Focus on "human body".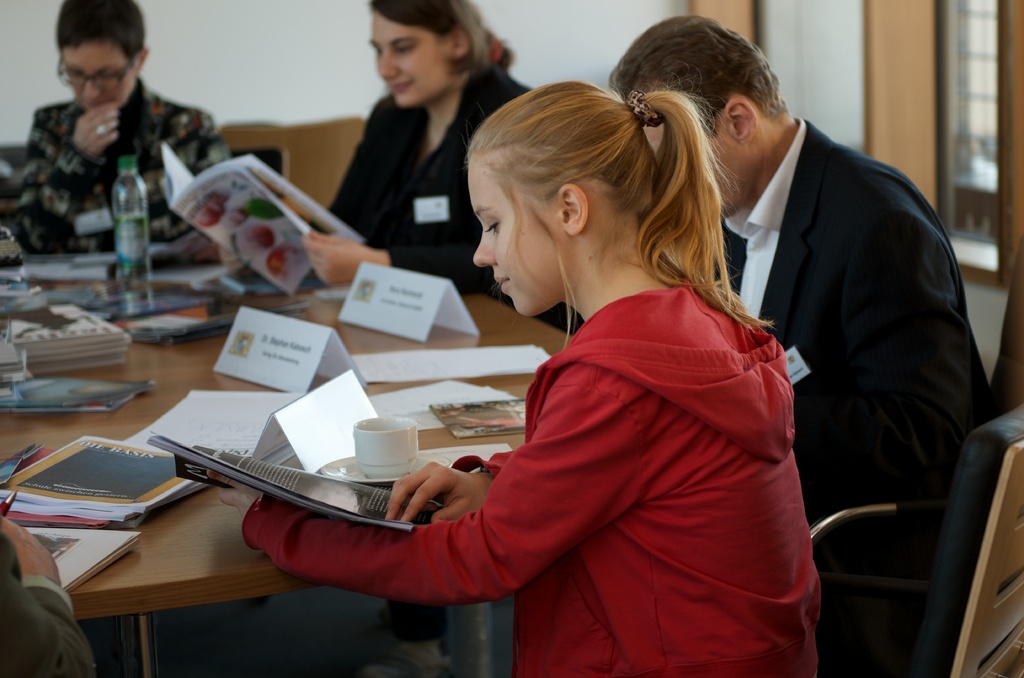
Focused at left=333, top=88, right=820, bottom=654.
